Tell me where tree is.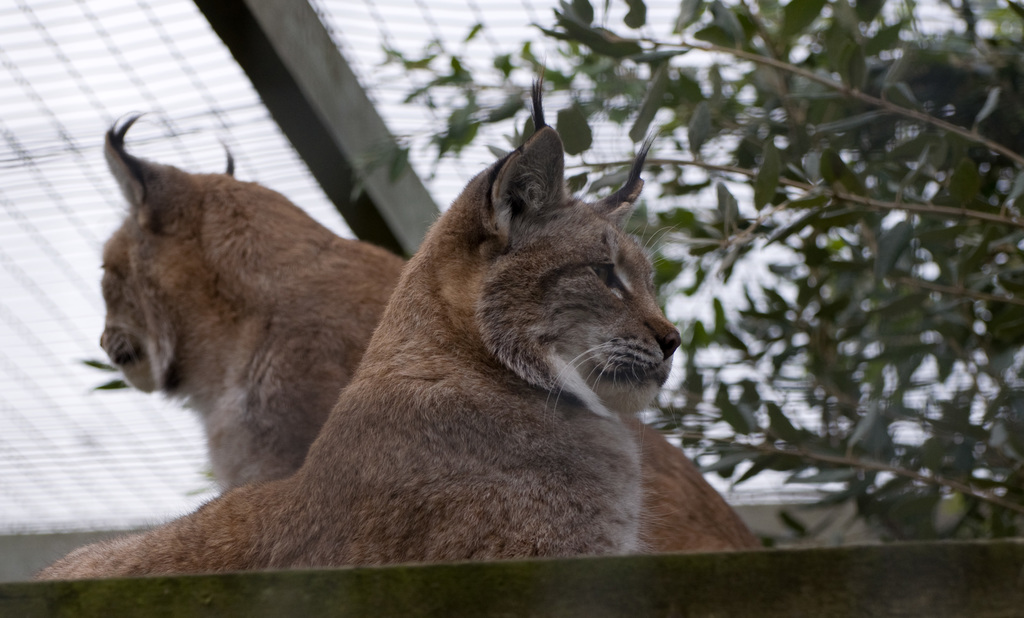
tree is at x1=366, y1=0, x2=1023, y2=540.
